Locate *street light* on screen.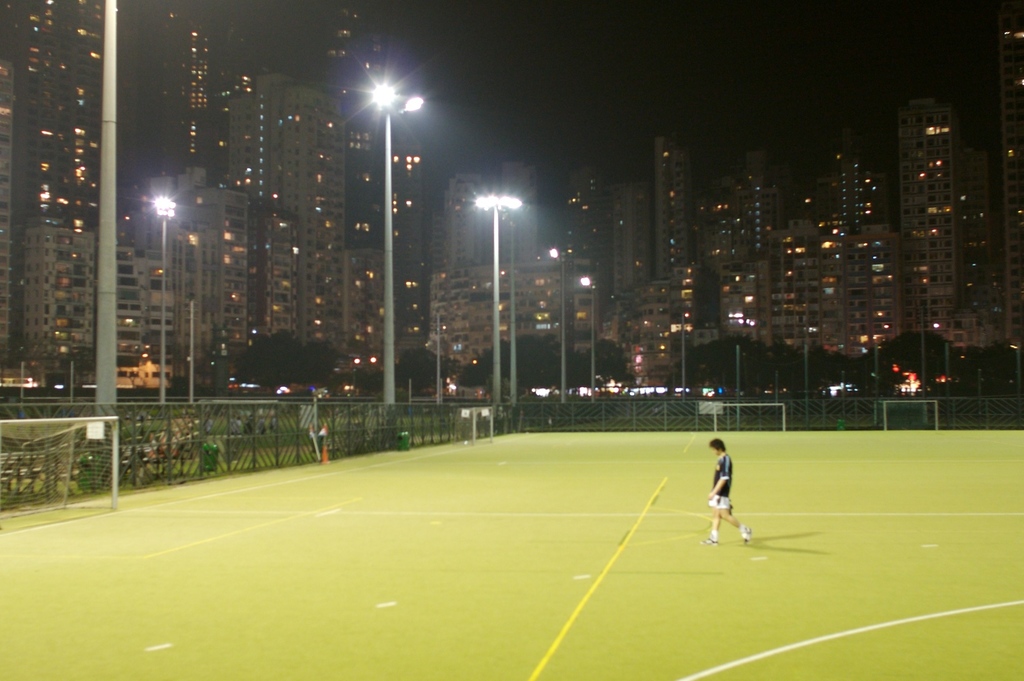
On screen at l=470, t=190, r=522, b=403.
